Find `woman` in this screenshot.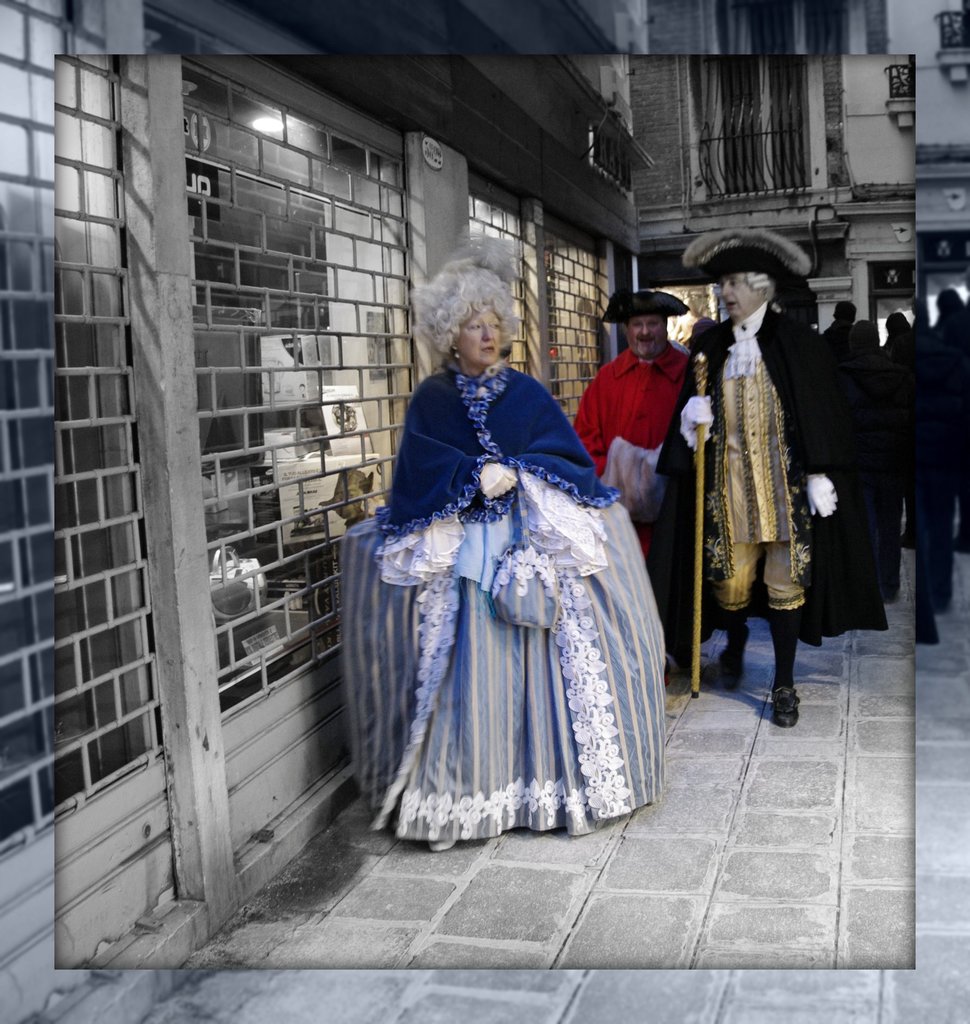
The bounding box for `woman` is (357, 246, 688, 856).
